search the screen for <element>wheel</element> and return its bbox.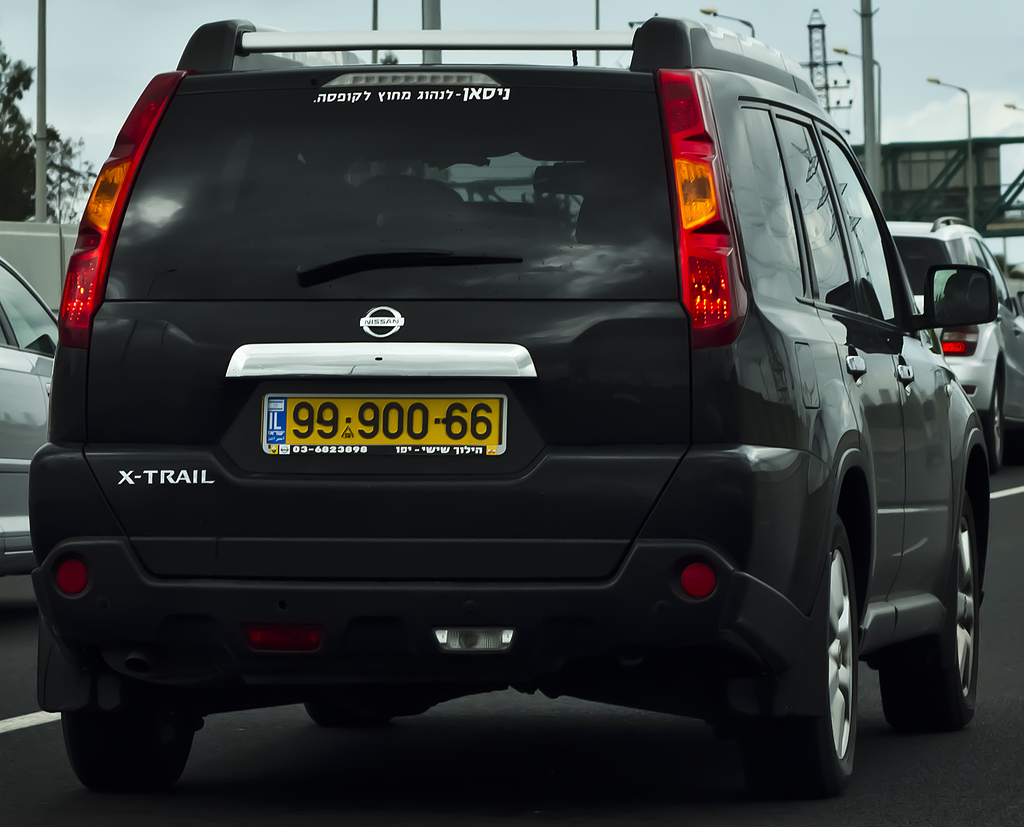
Found: <bbox>727, 507, 863, 802</bbox>.
